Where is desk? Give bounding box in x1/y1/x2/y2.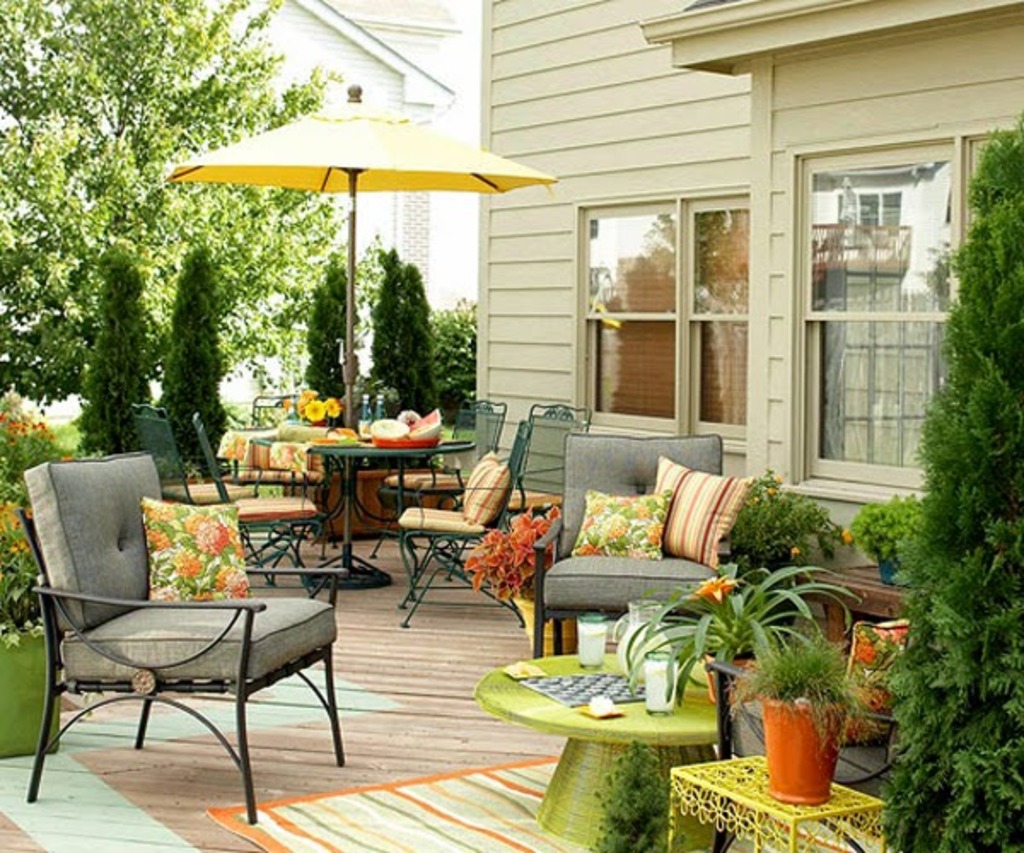
268/428/445/606.
